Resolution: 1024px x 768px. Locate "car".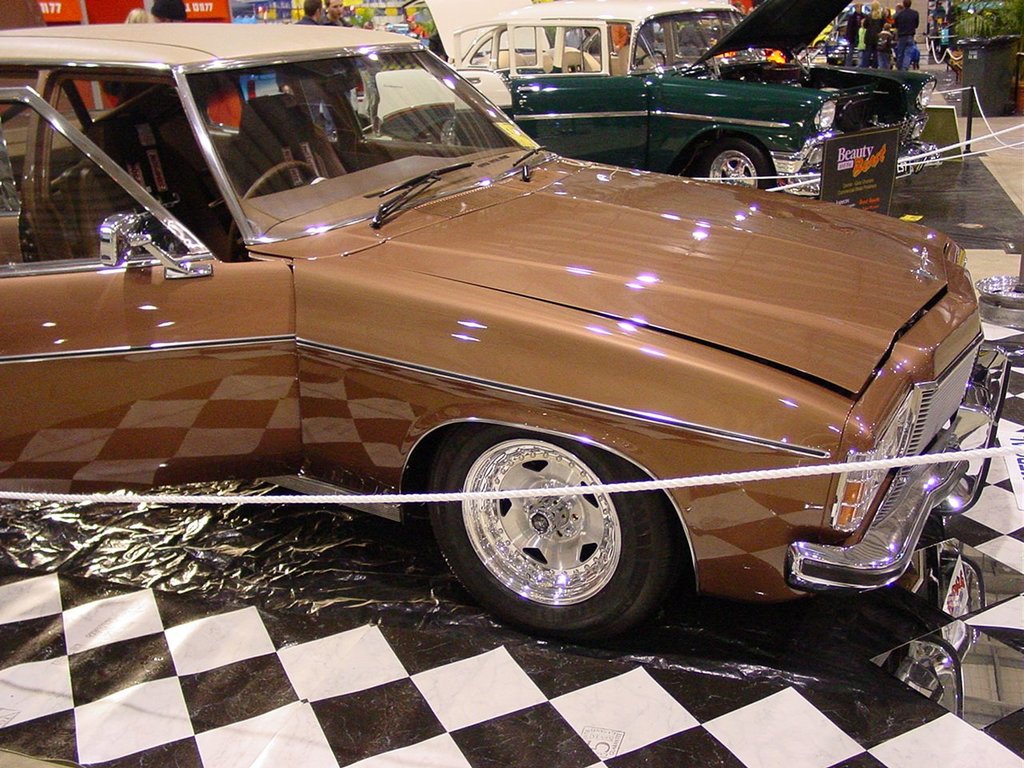
bbox=[371, 0, 943, 202].
